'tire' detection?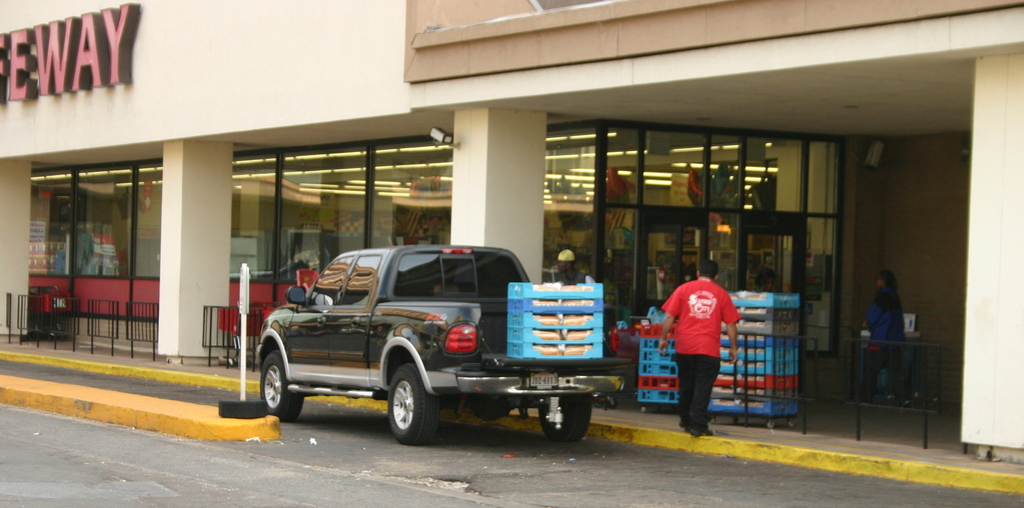
[261,351,305,420]
